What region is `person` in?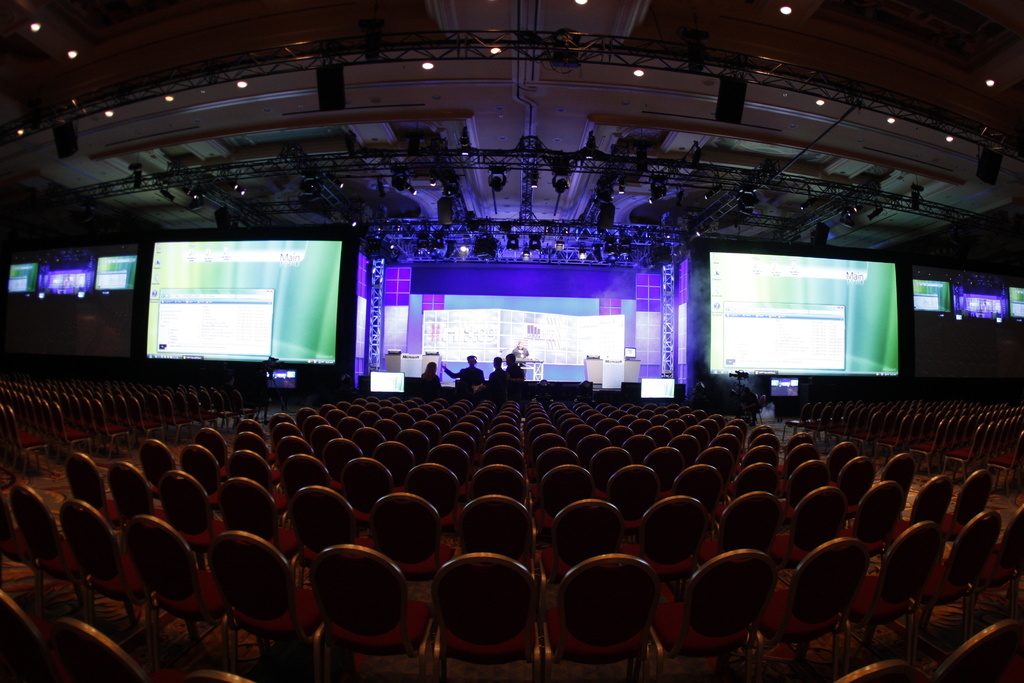
box=[442, 350, 483, 393].
